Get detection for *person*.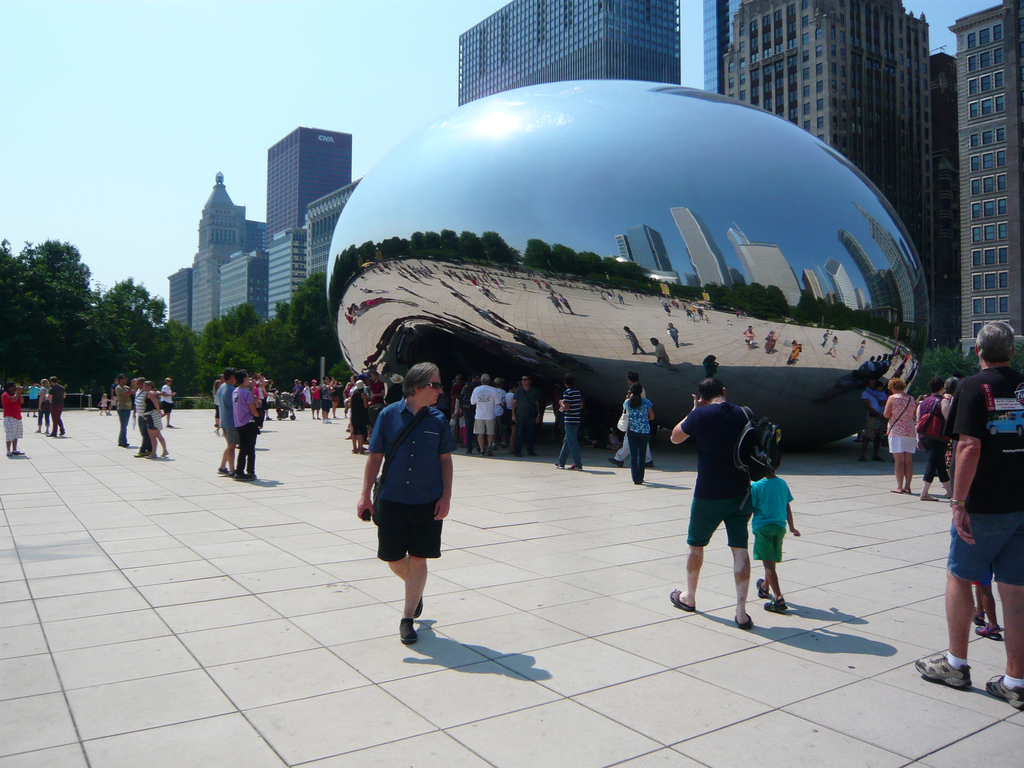
Detection: crop(167, 378, 168, 417).
